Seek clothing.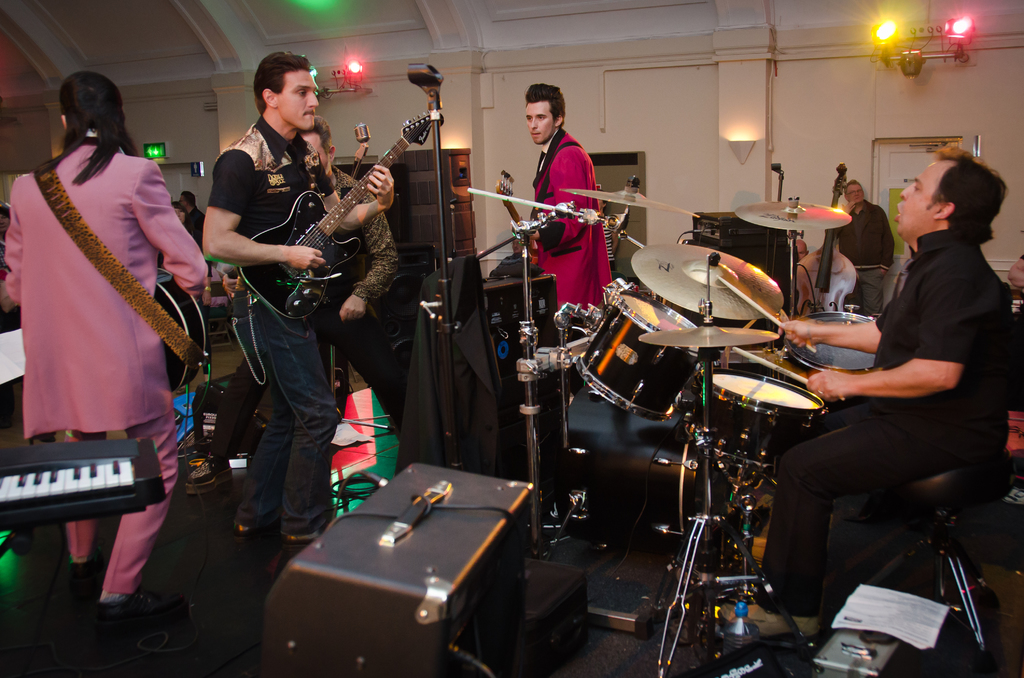
rect(840, 194, 909, 305).
